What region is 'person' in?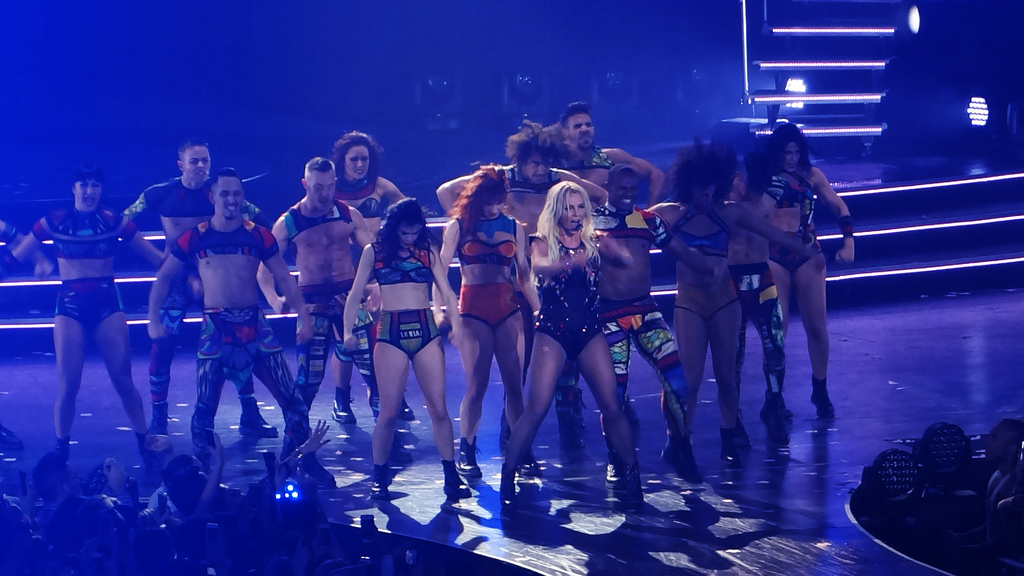
locate(496, 181, 646, 497).
